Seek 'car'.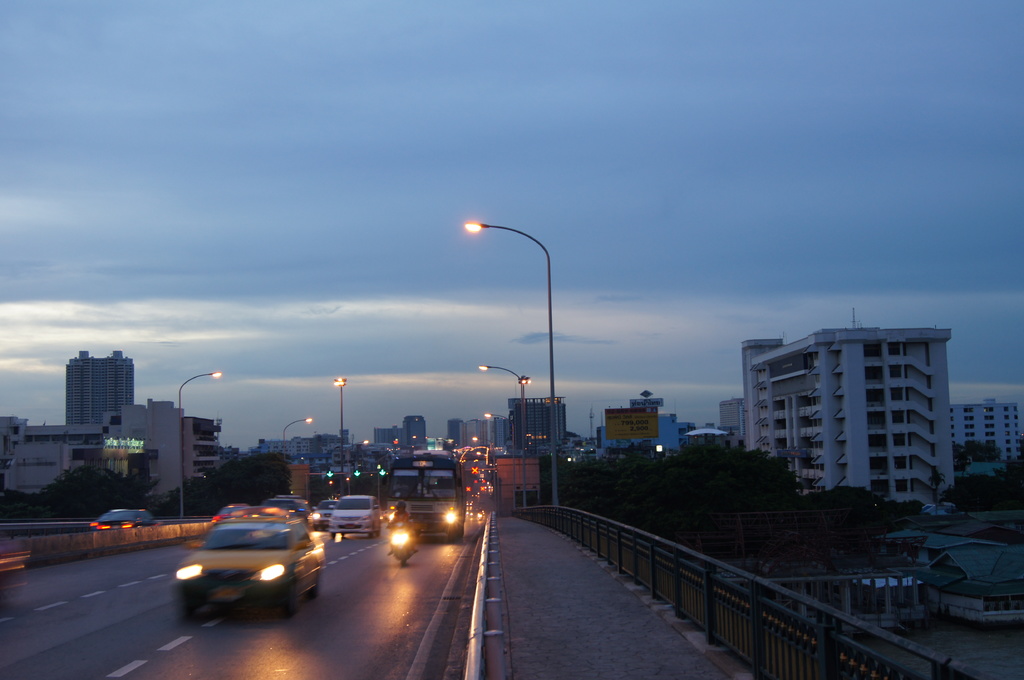
BBox(92, 509, 159, 531).
